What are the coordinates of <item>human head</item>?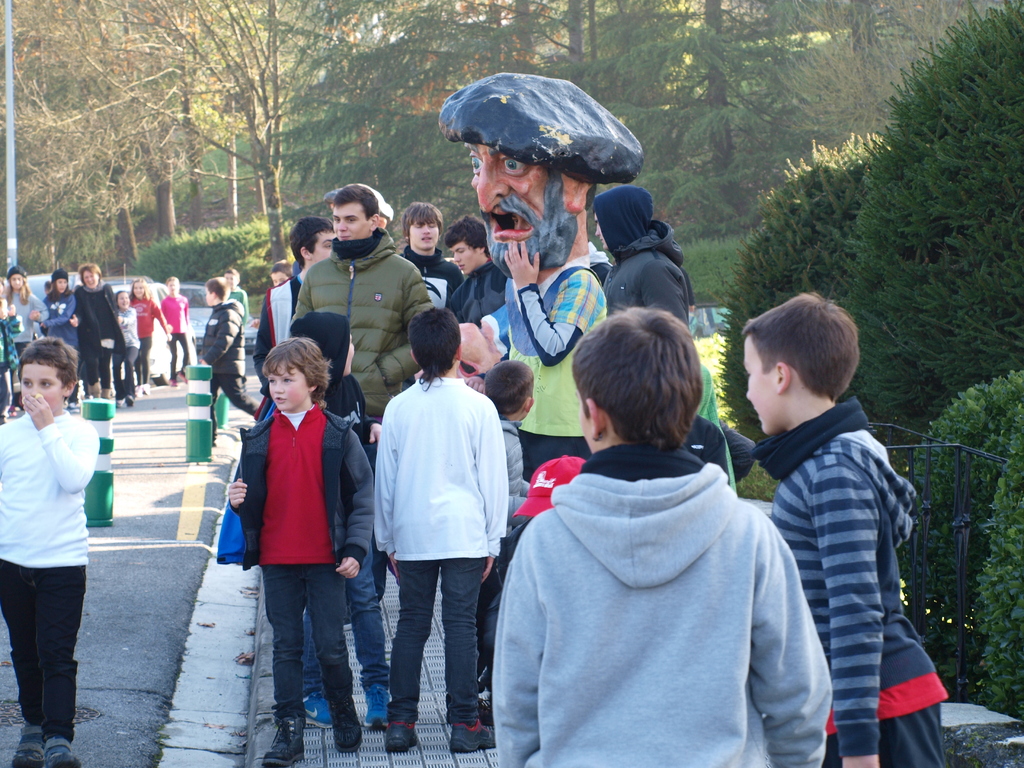
{"left": 288, "top": 312, "right": 356, "bottom": 378}.
